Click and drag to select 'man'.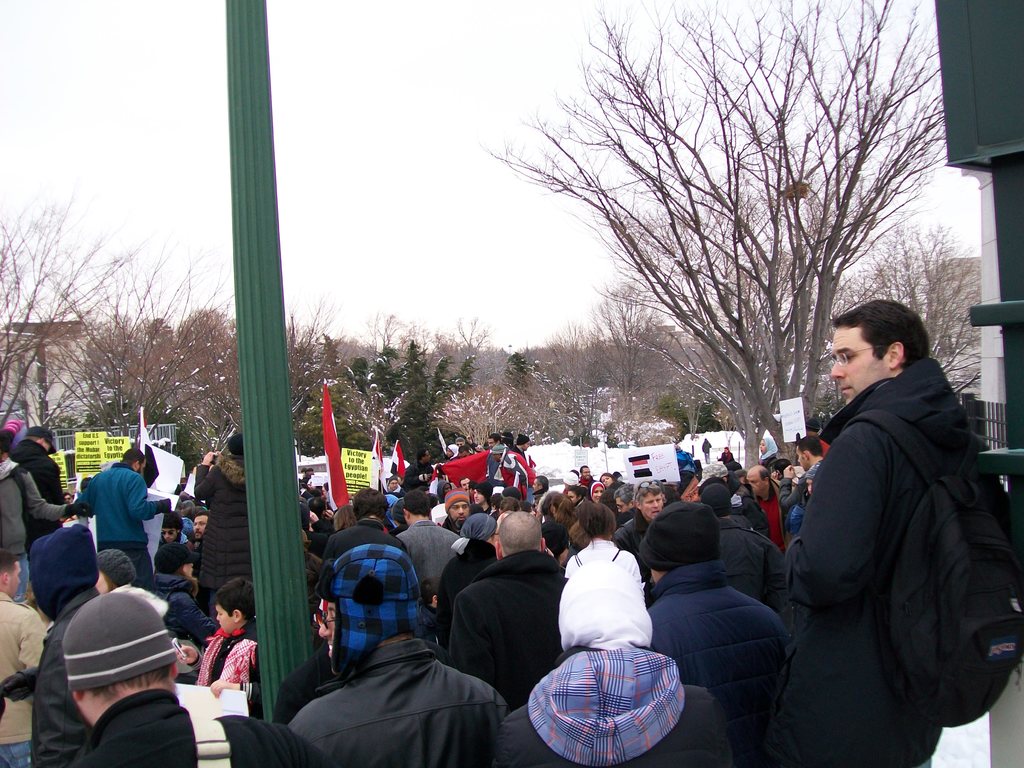
Selection: bbox=(0, 549, 49, 767).
